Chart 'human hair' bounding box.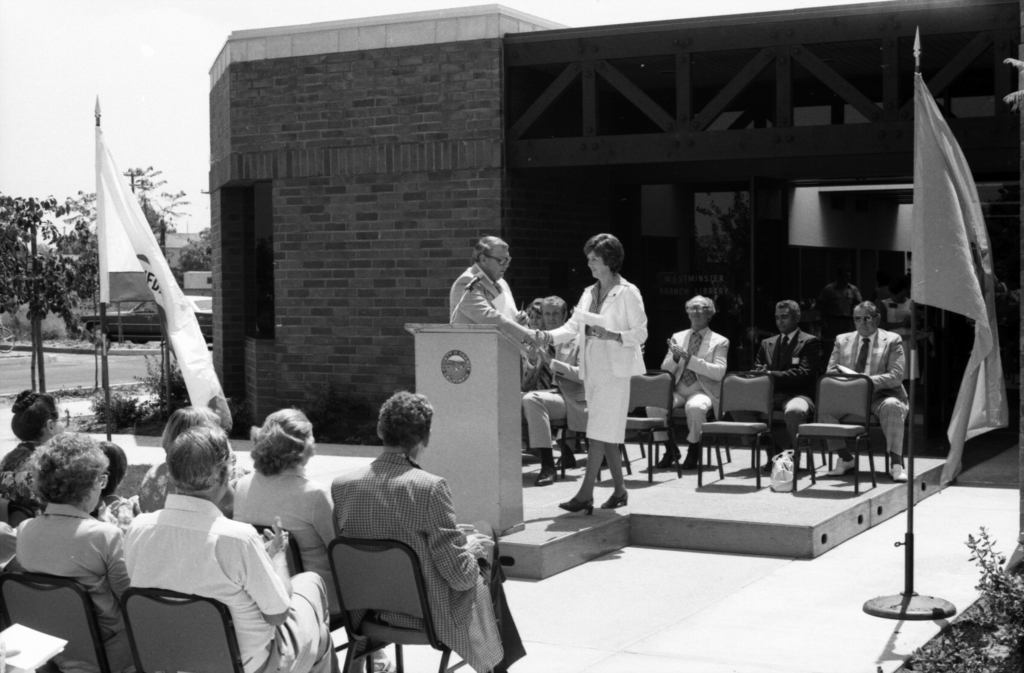
Charted: left=860, top=300, right=881, bottom=322.
